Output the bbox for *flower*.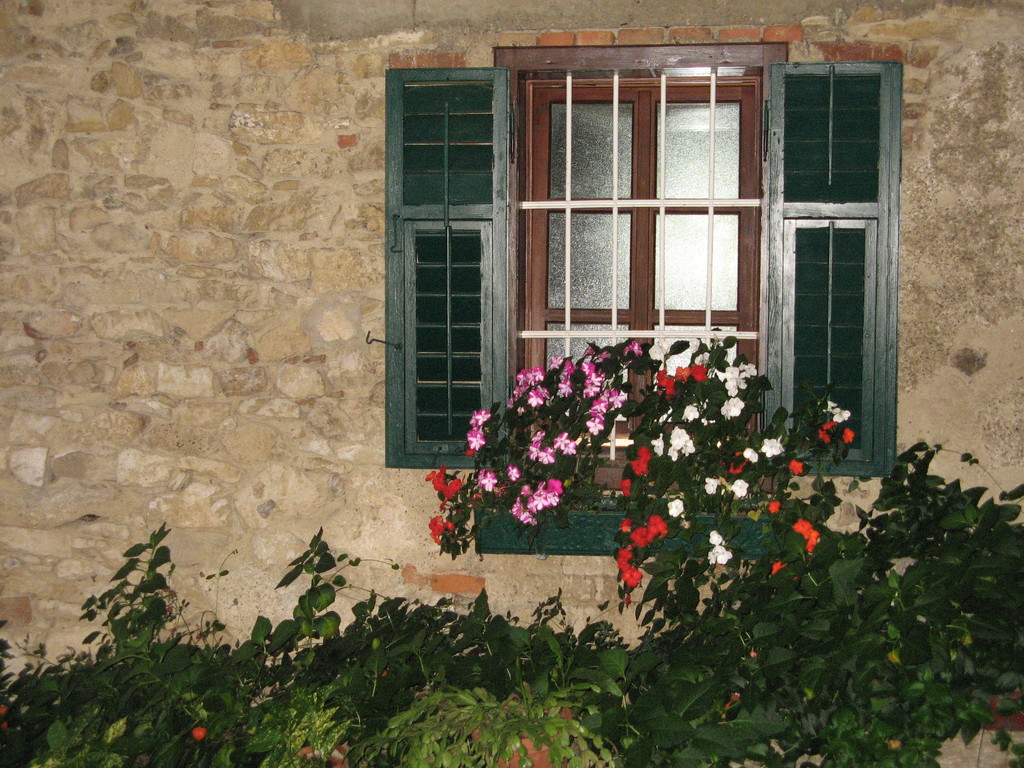
580,362,595,376.
